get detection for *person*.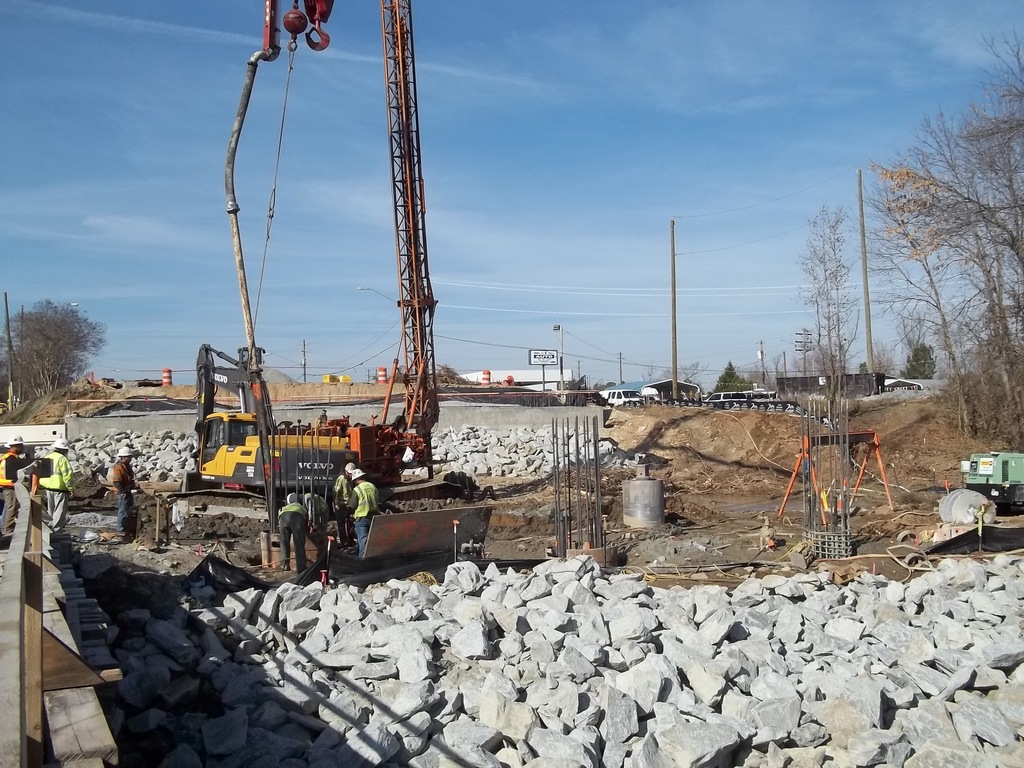
Detection: locate(346, 465, 384, 560).
